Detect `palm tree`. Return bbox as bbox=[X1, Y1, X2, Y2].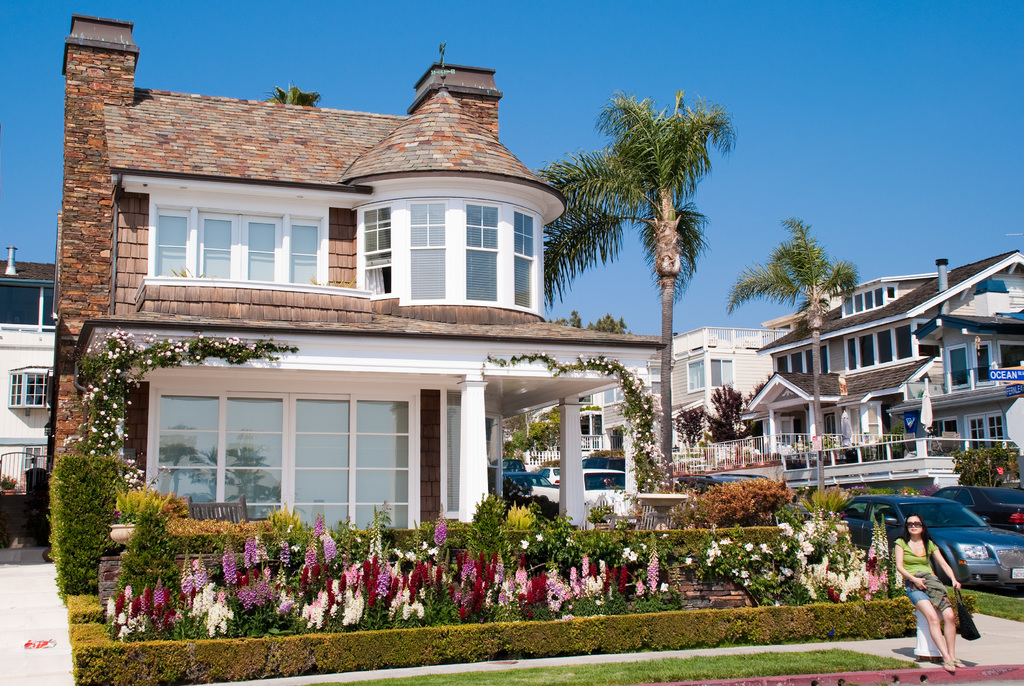
bbox=[527, 86, 742, 492].
